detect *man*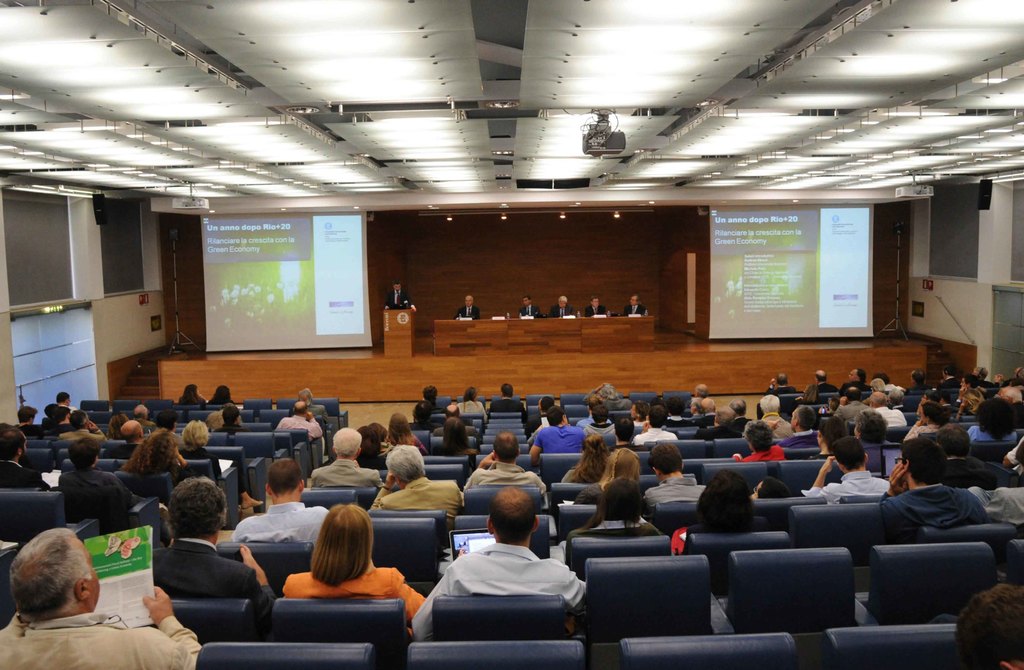
[left=993, top=366, right=1023, bottom=390]
